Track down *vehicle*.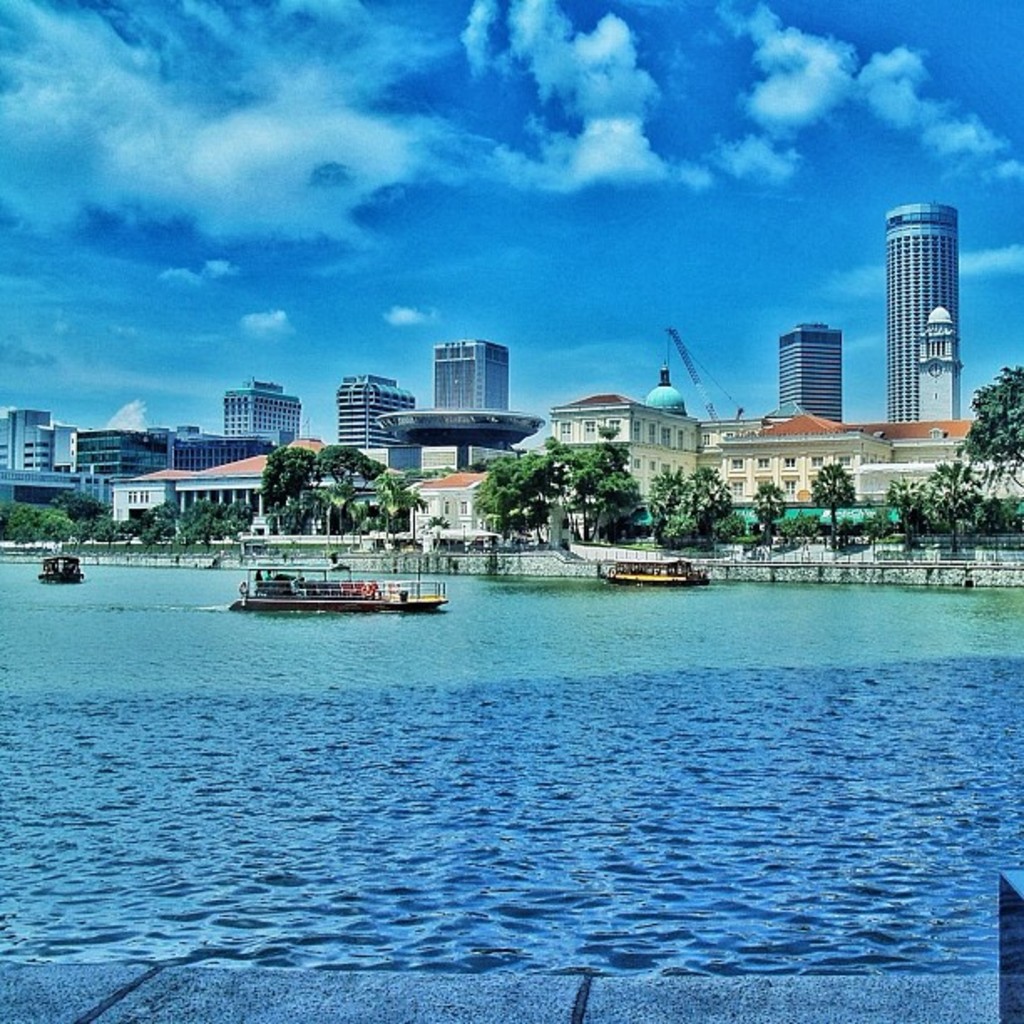
Tracked to box=[601, 559, 709, 589].
